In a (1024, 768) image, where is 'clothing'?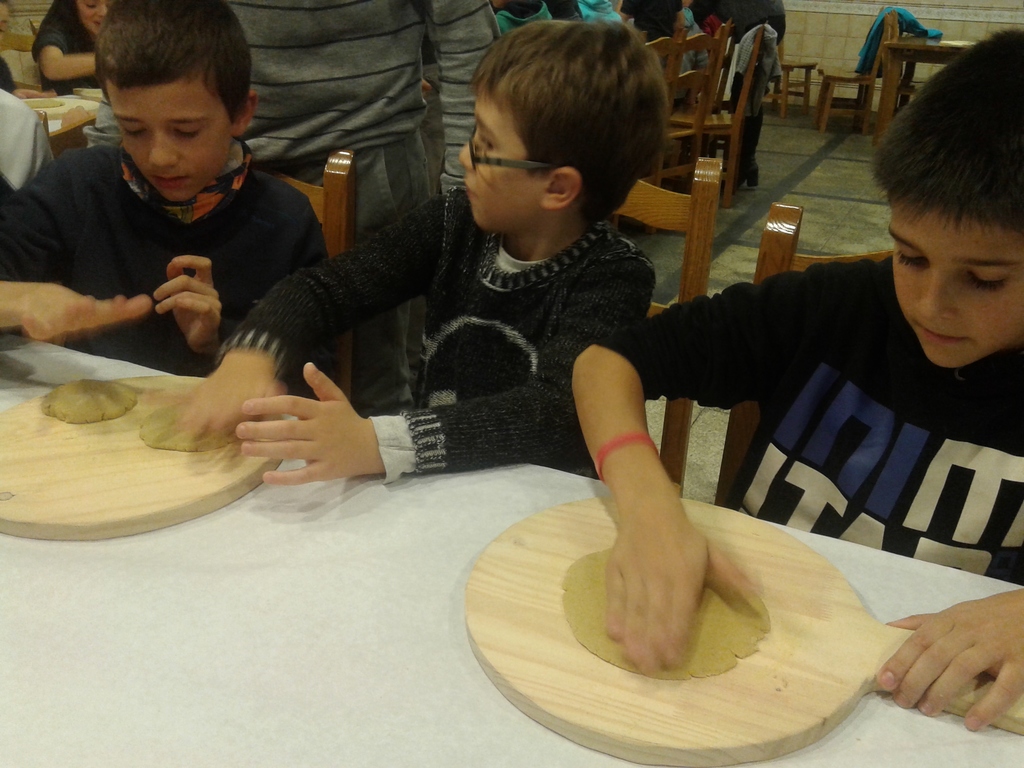
[left=221, top=182, right=632, bottom=492].
